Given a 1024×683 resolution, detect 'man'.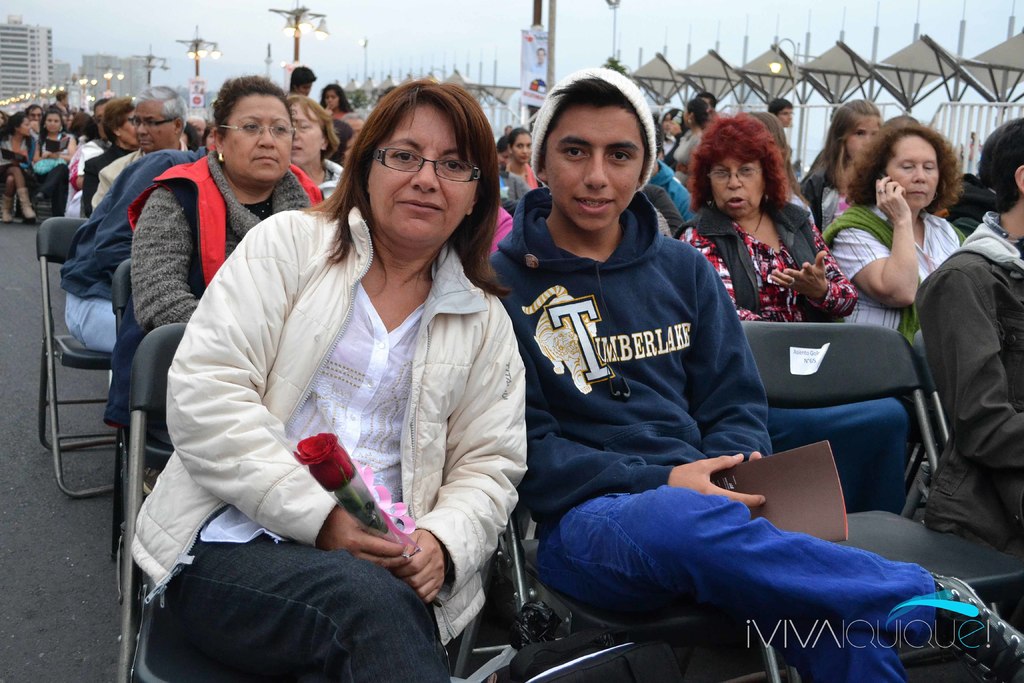
[x1=698, y1=94, x2=716, y2=111].
